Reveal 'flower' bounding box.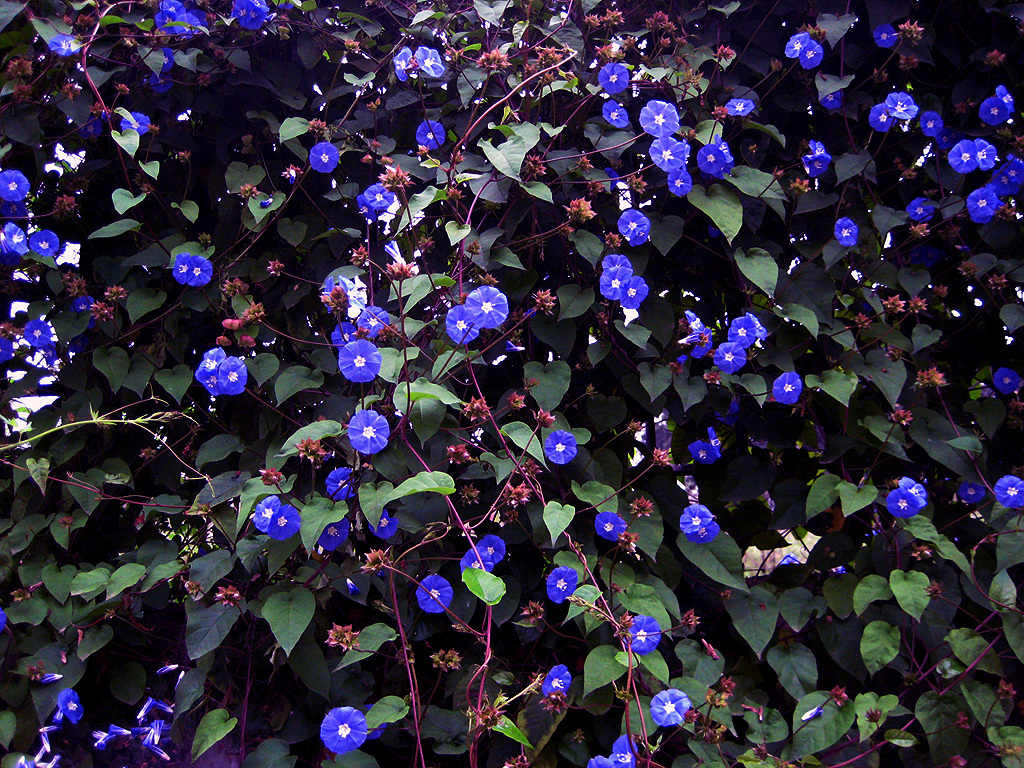
Revealed: 0, 218, 35, 260.
